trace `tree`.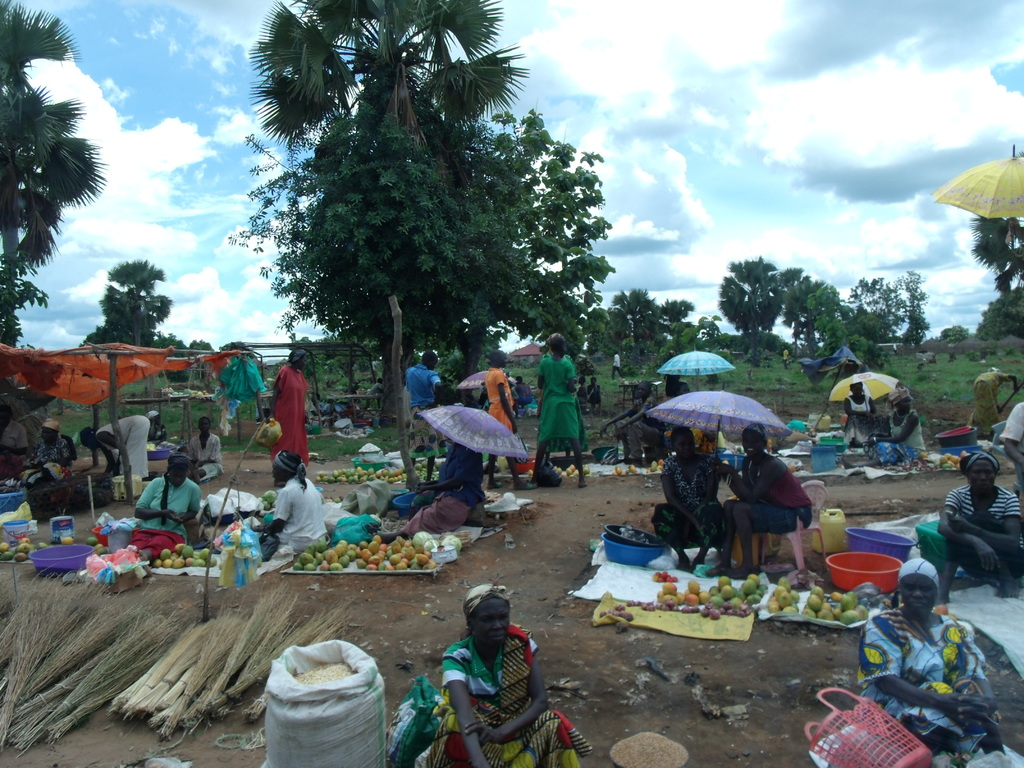
Traced to [x1=733, y1=333, x2=796, y2=351].
